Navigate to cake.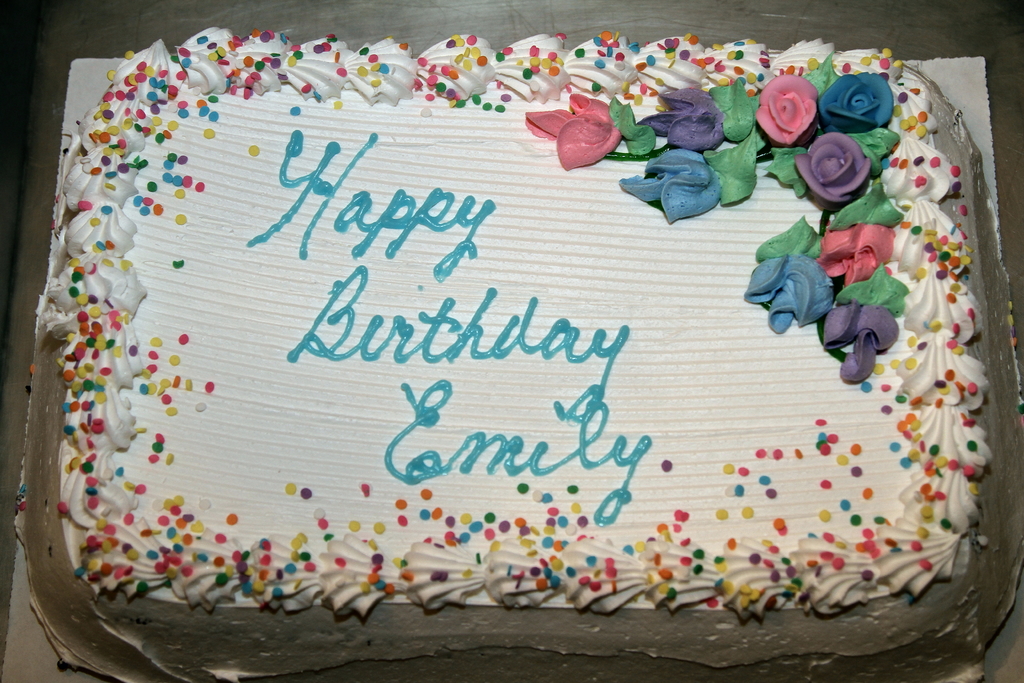
Navigation target: <box>12,28,1023,682</box>.
